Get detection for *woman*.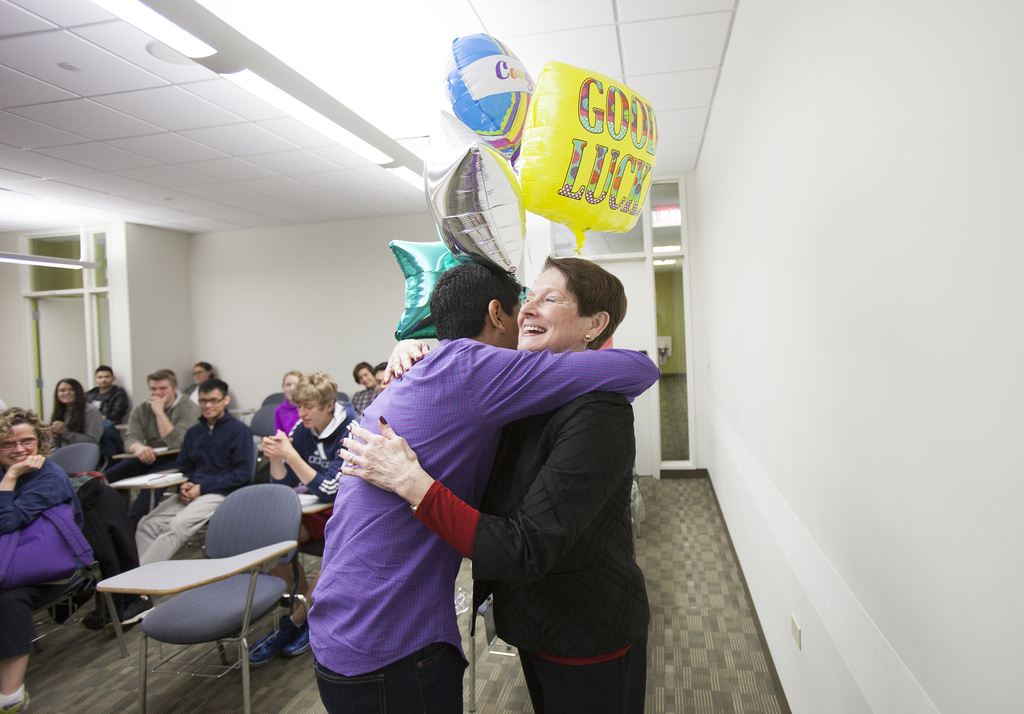
Detection: Rect(347, 249, 637, 708).
